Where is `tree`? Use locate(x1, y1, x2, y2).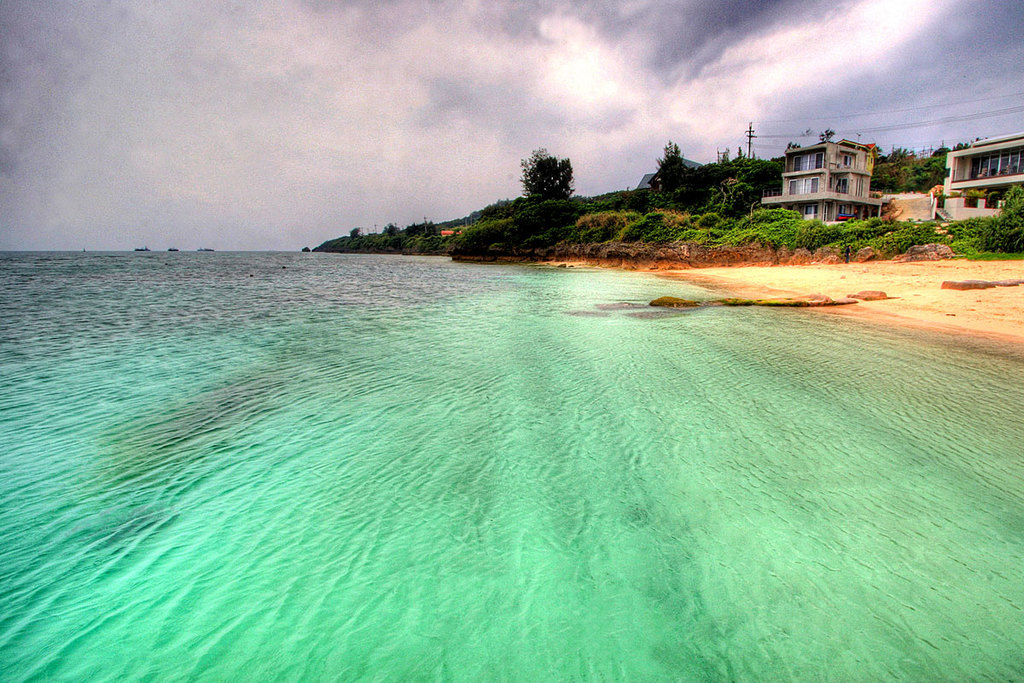
locate(517, 145, 573, 203).
